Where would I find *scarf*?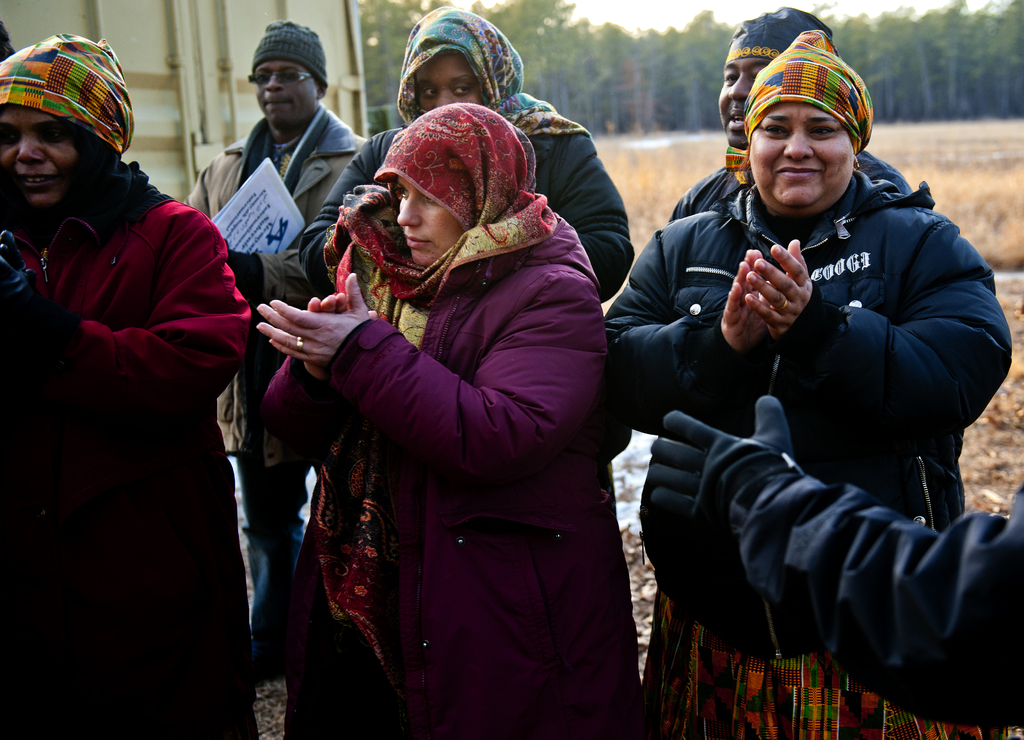
At (314,98,567,672).
